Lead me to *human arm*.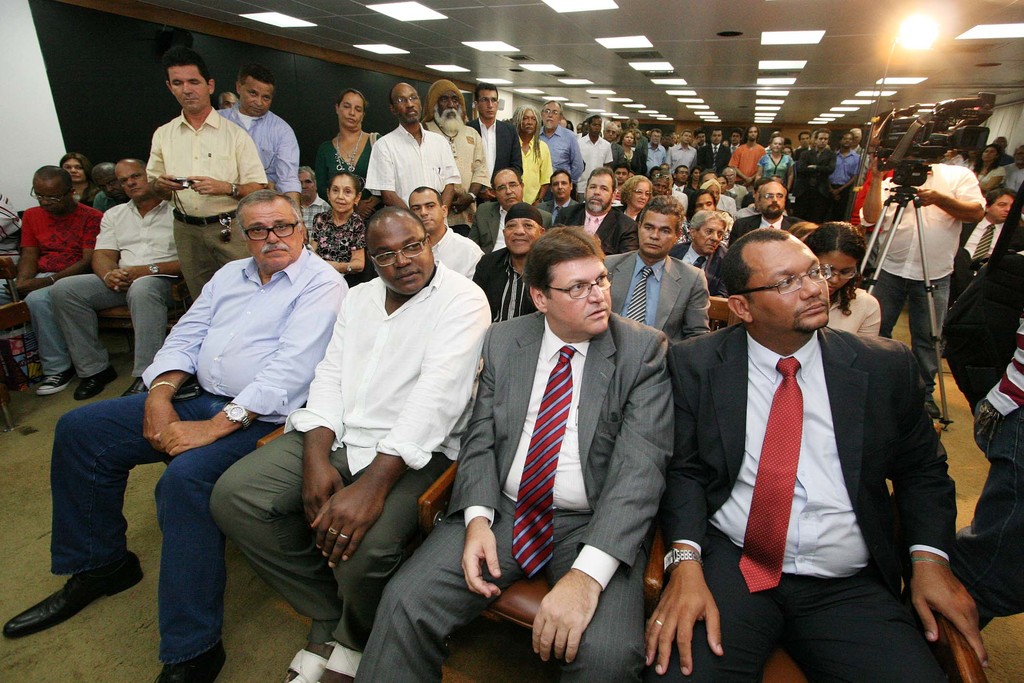
Lead to [x1=456, y1=133, x2=486, y2=215].
